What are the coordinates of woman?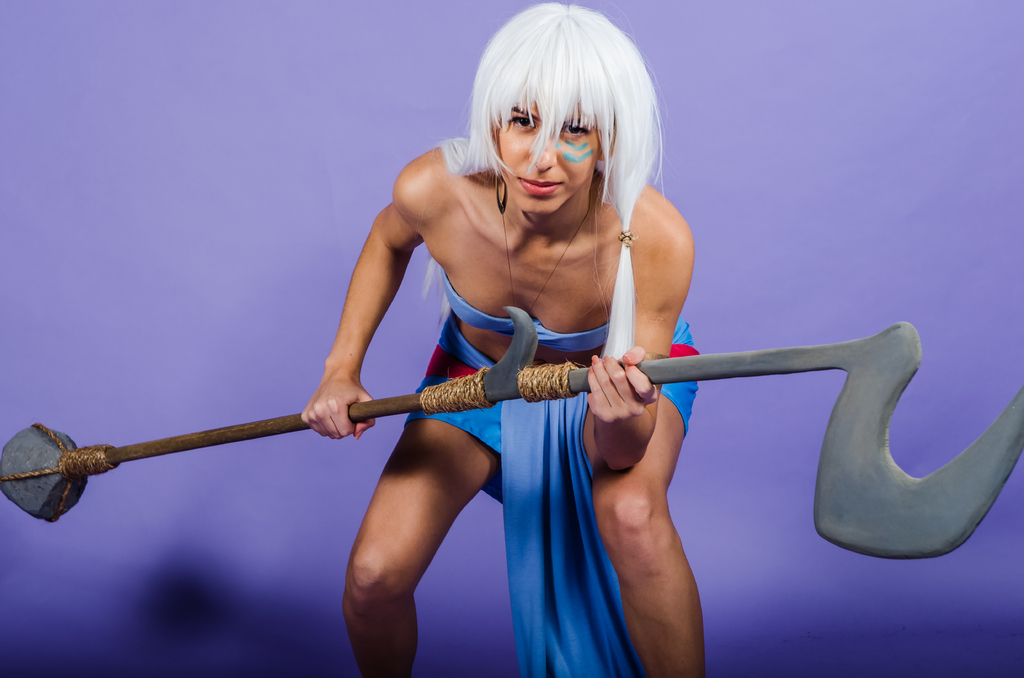
243/28/843/653.
